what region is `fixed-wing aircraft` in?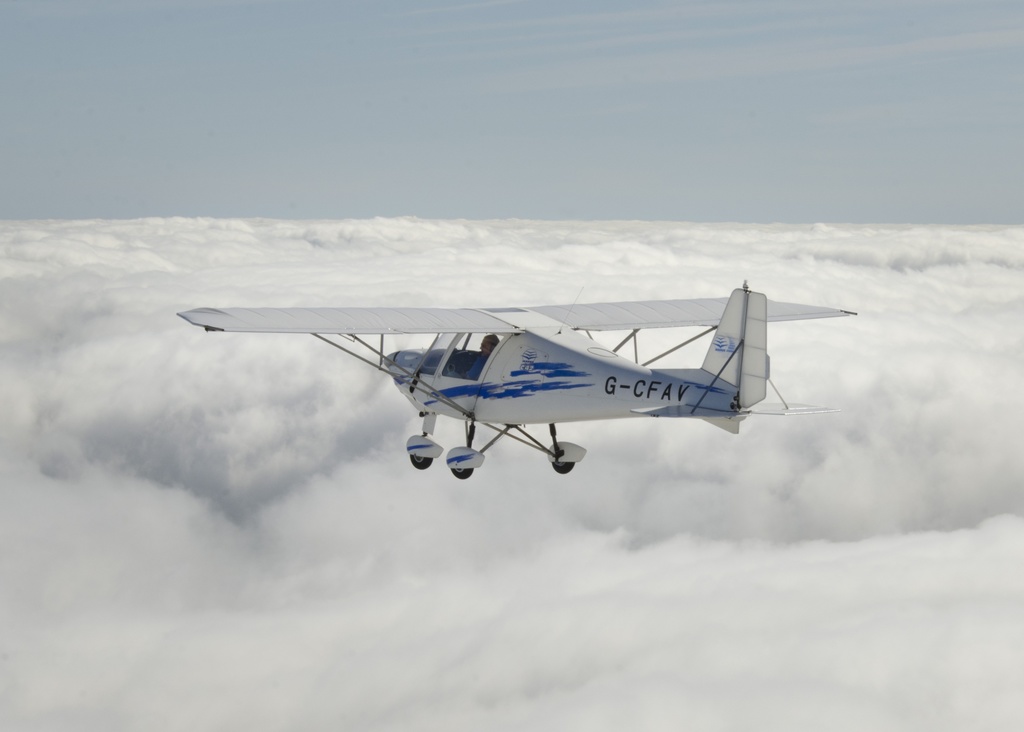
(left=173, top=281, right=849, bottom=476).
